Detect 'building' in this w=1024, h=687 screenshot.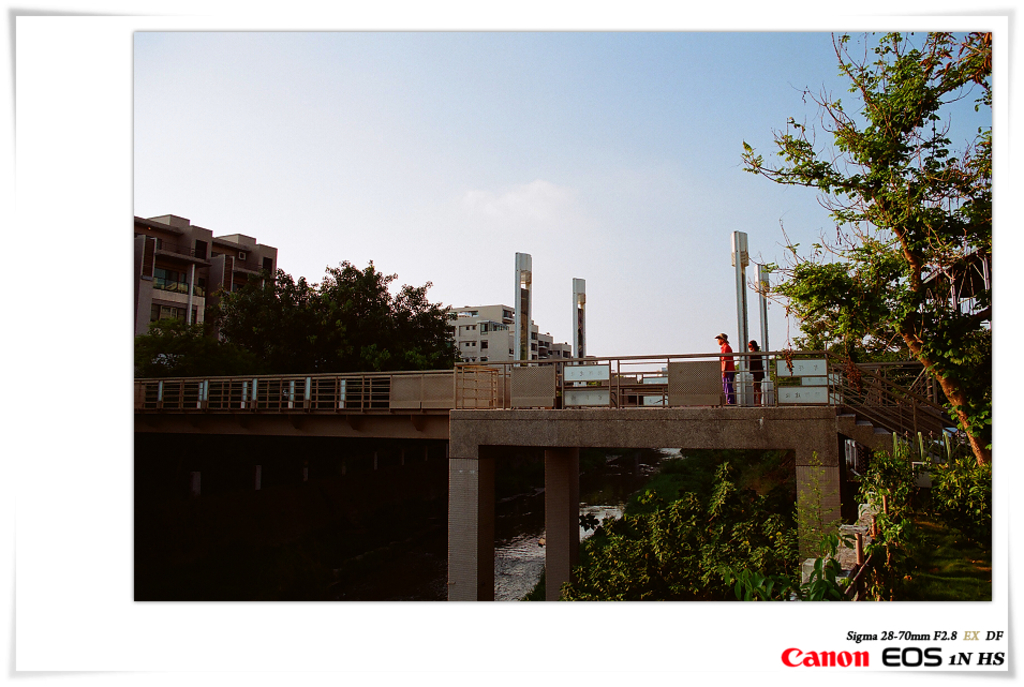
Detection: 131,209,278,347.
